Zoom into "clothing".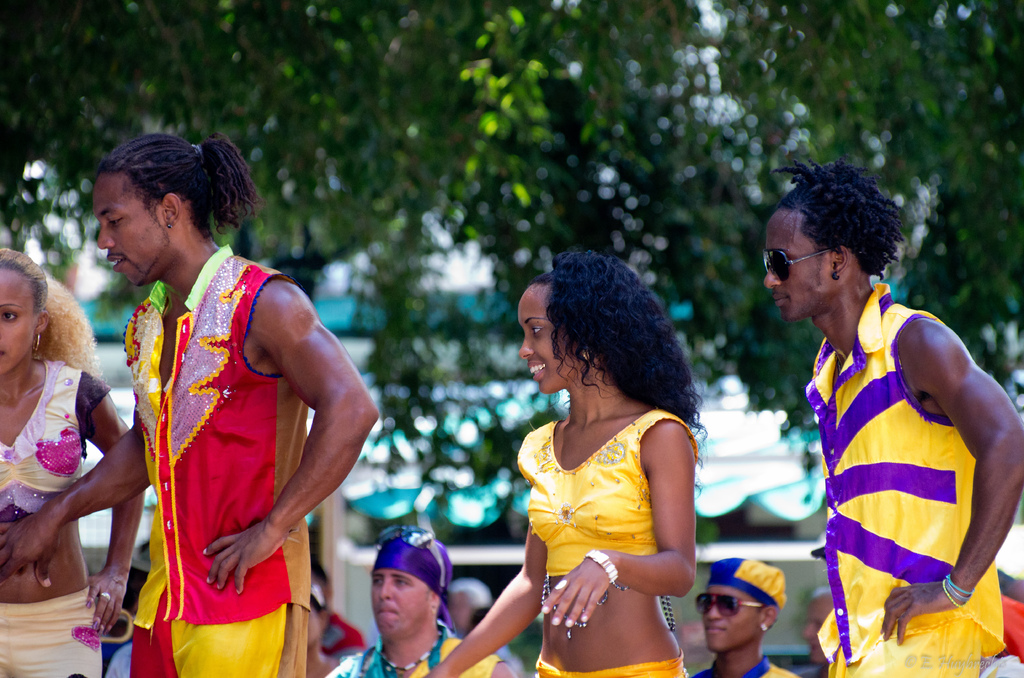
Zoom target: (x1=797, y1=278, x2=1002, y2=677).
